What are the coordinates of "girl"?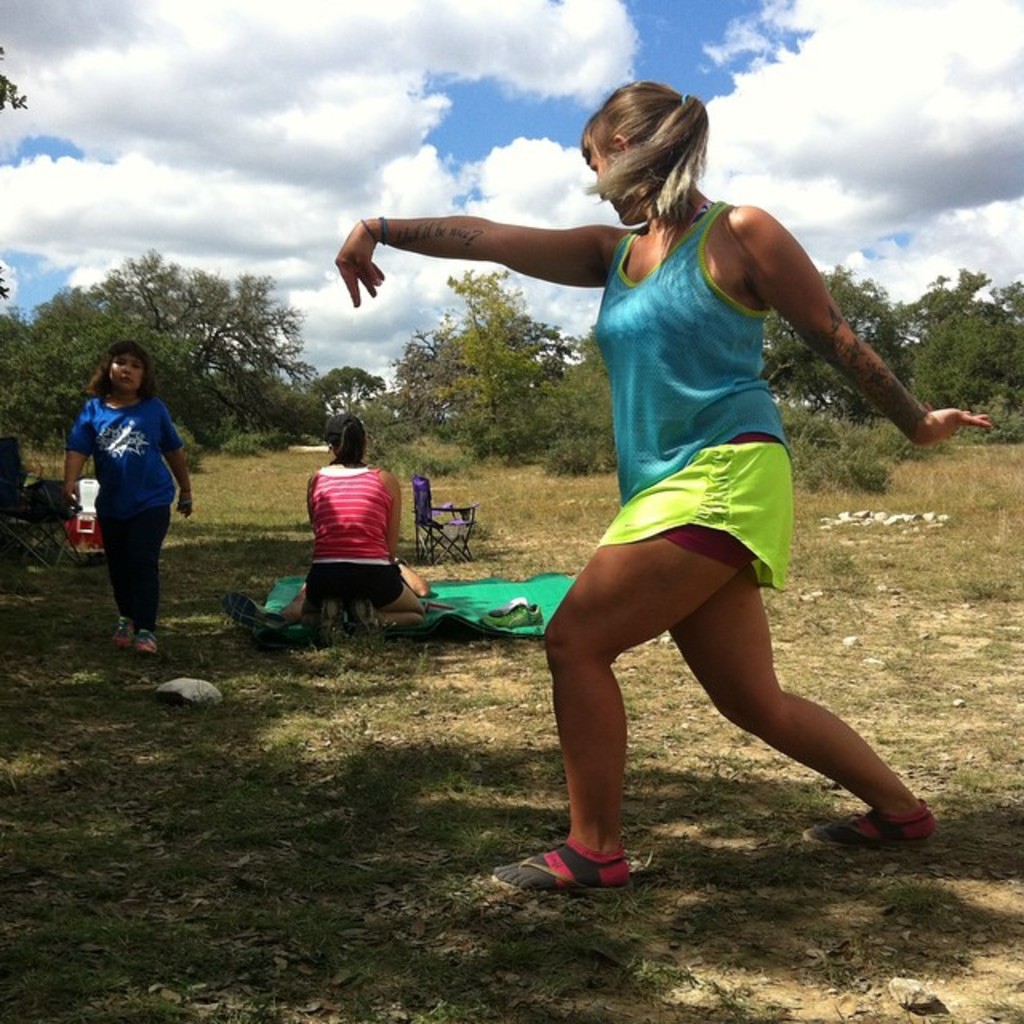
rect(283, 410, 422, 627).
